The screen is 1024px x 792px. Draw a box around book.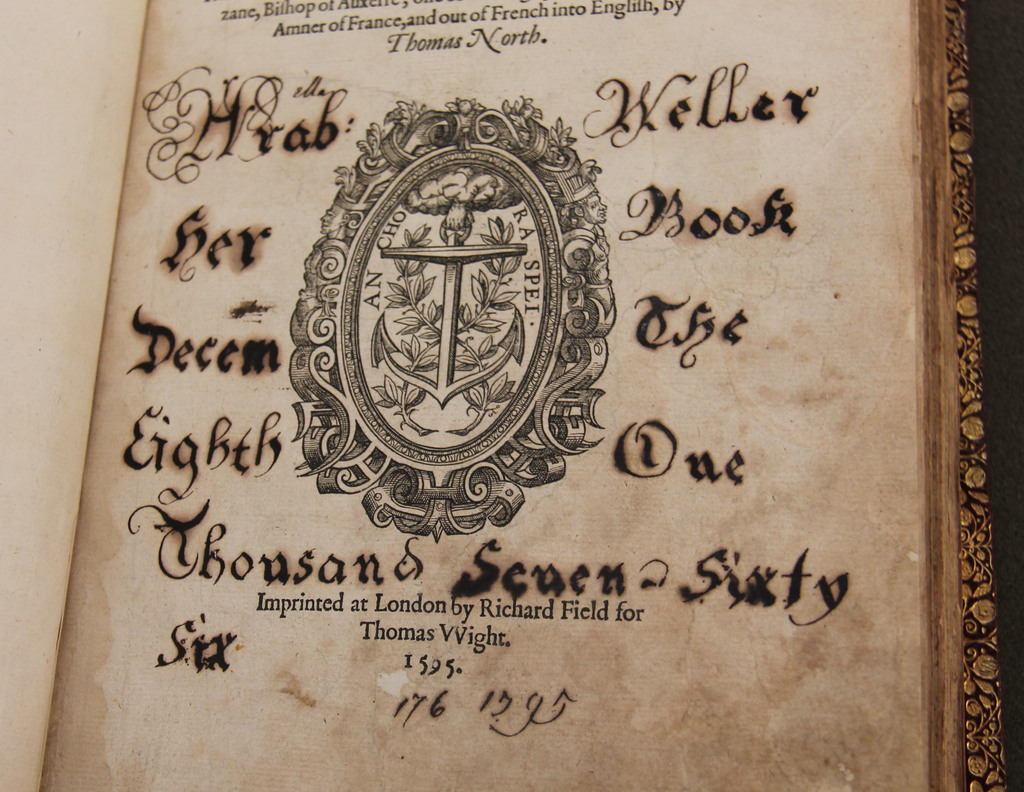
crop(0, 2, 1016, 791).
